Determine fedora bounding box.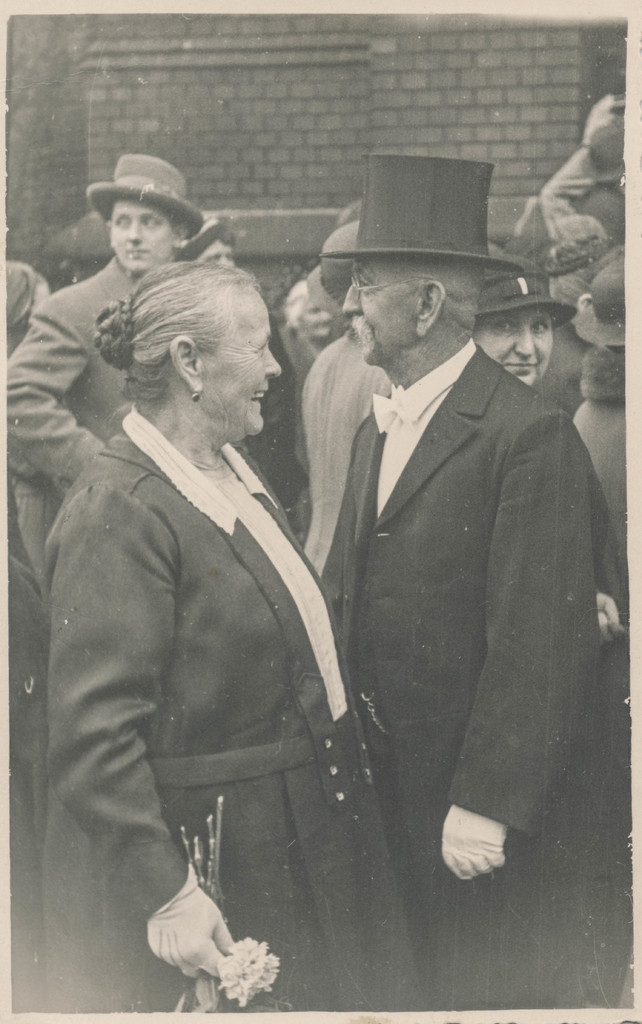
Determined: locate(472, 255, 579, 329).
